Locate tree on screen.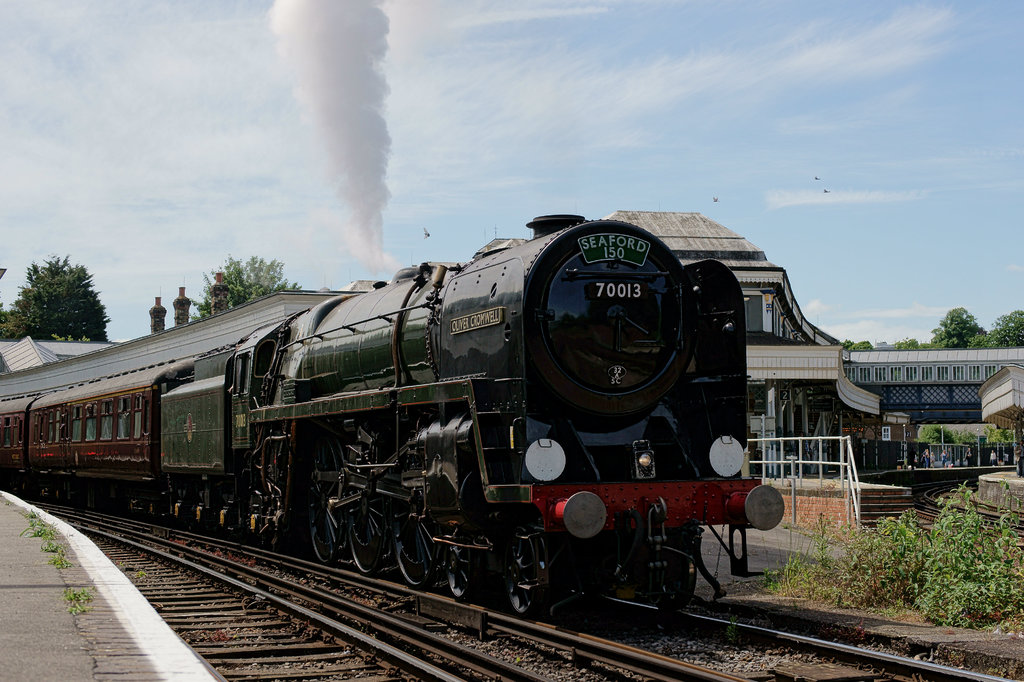
On screen at 981, 315, 1023, 345.
